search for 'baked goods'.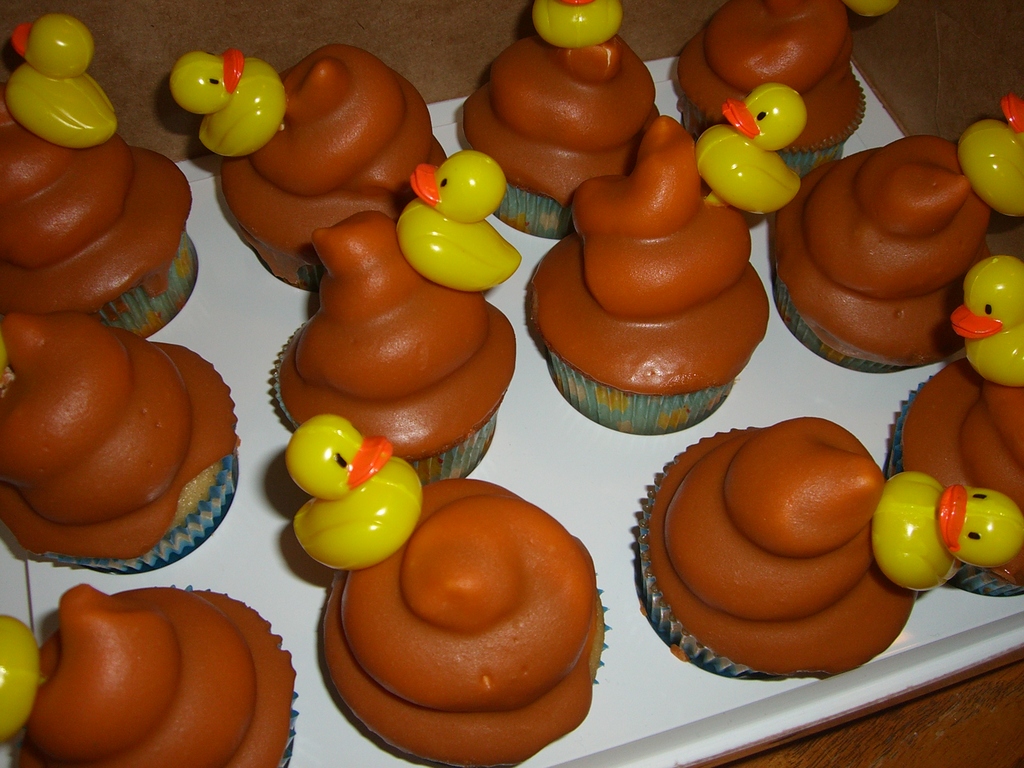
Found at rect(887, 358, 1023, 598).
